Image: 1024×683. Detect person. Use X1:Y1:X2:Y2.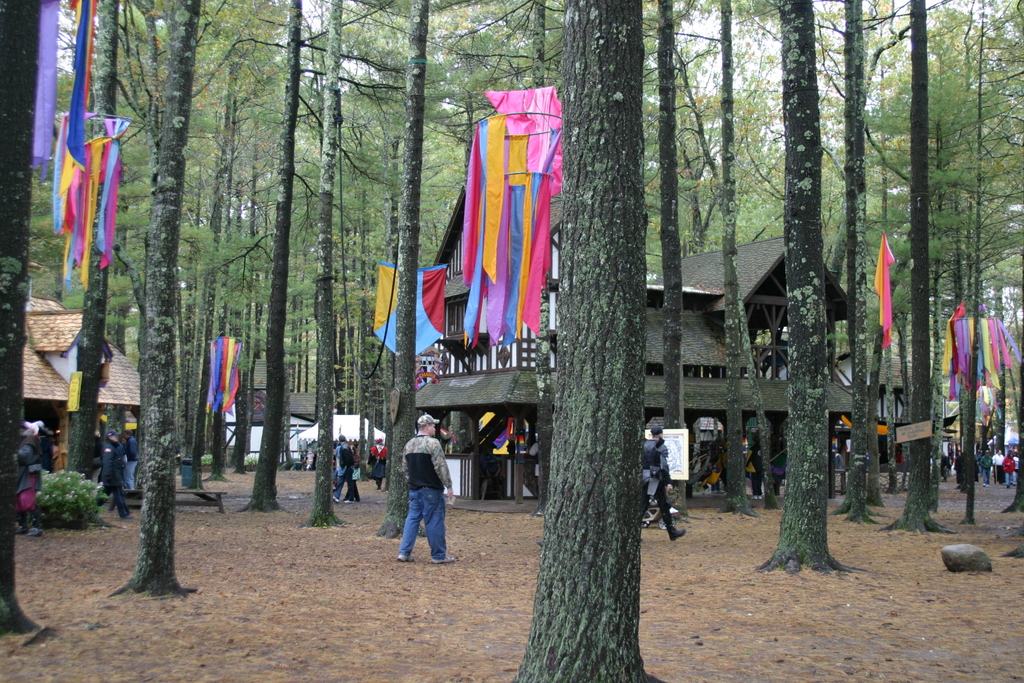
710:430:726:495.
